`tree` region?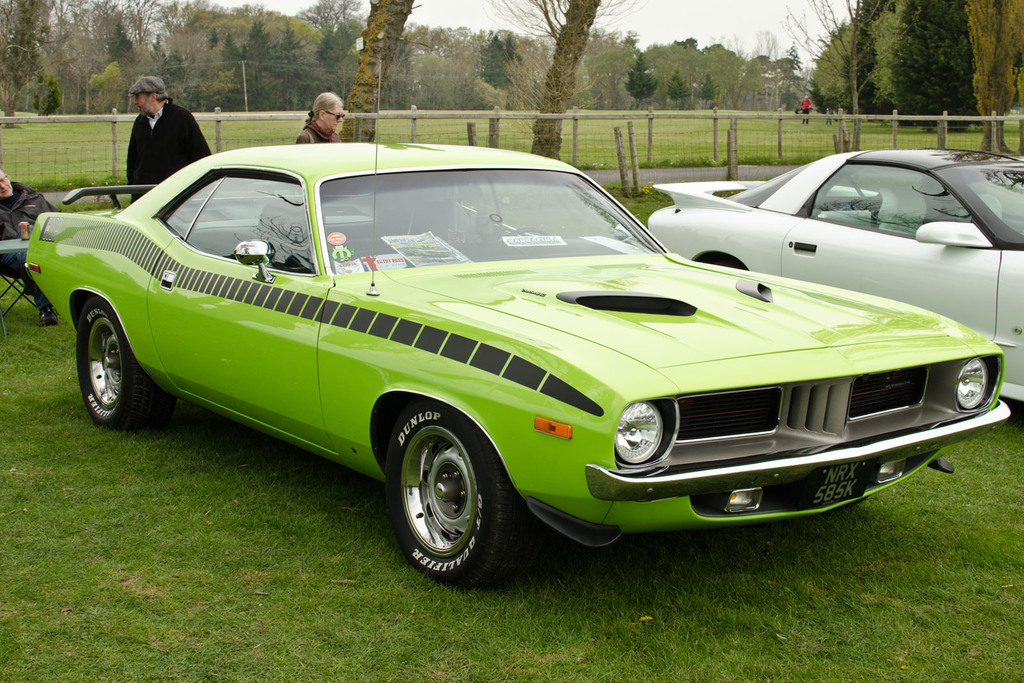
l=298, t=0, r=368, b=109
